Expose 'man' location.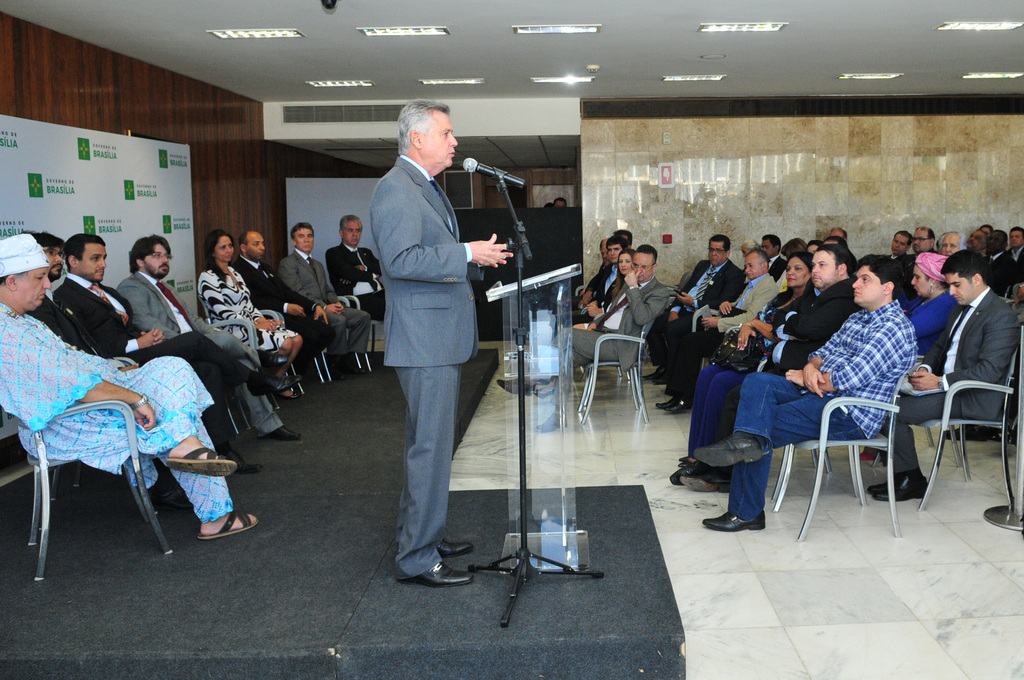
Exposed at {"left": 331, "top": 214, "right": 382, "bottom": 323}.
